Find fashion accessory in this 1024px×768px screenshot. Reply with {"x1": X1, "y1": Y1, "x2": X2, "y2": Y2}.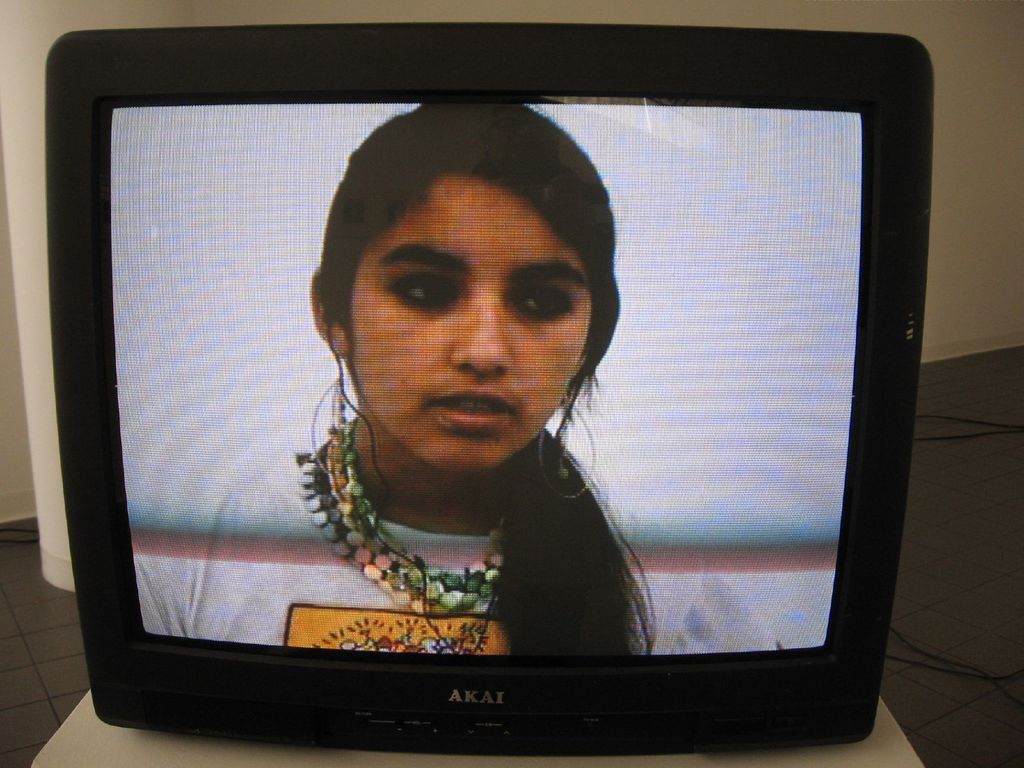
{"x1": 285, "y1": 415, "x2": 499, "y2": 609}.
